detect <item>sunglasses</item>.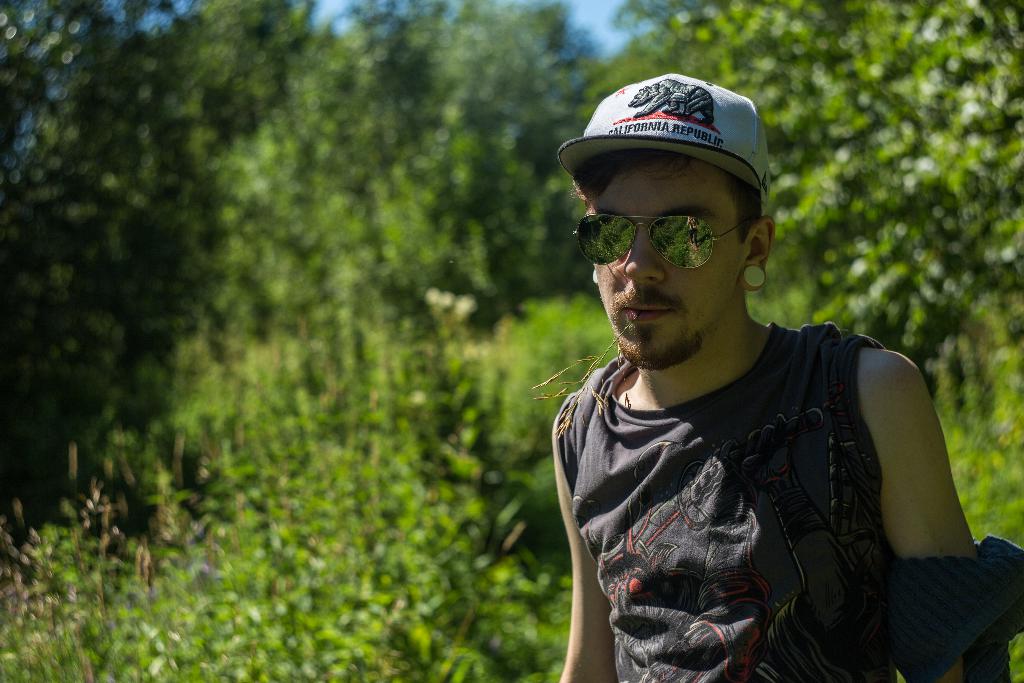
Detected at x1=573, y1=211, x2=754, y2=272.
